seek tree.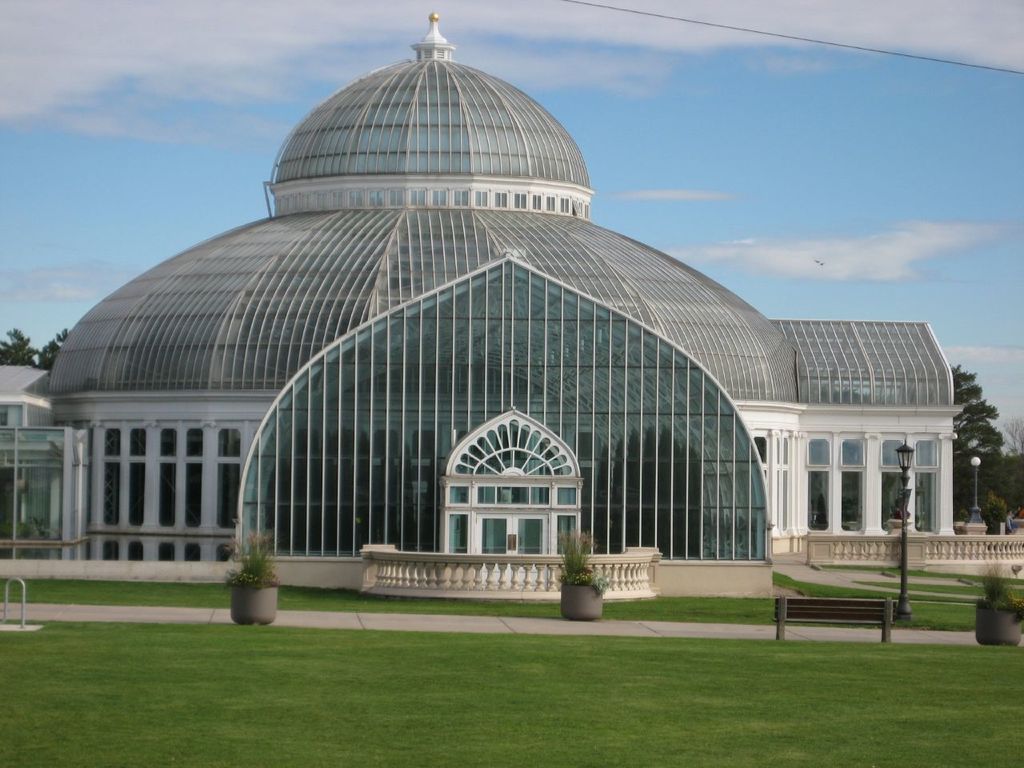
bbox=(1003, 421, 1023, 529).
